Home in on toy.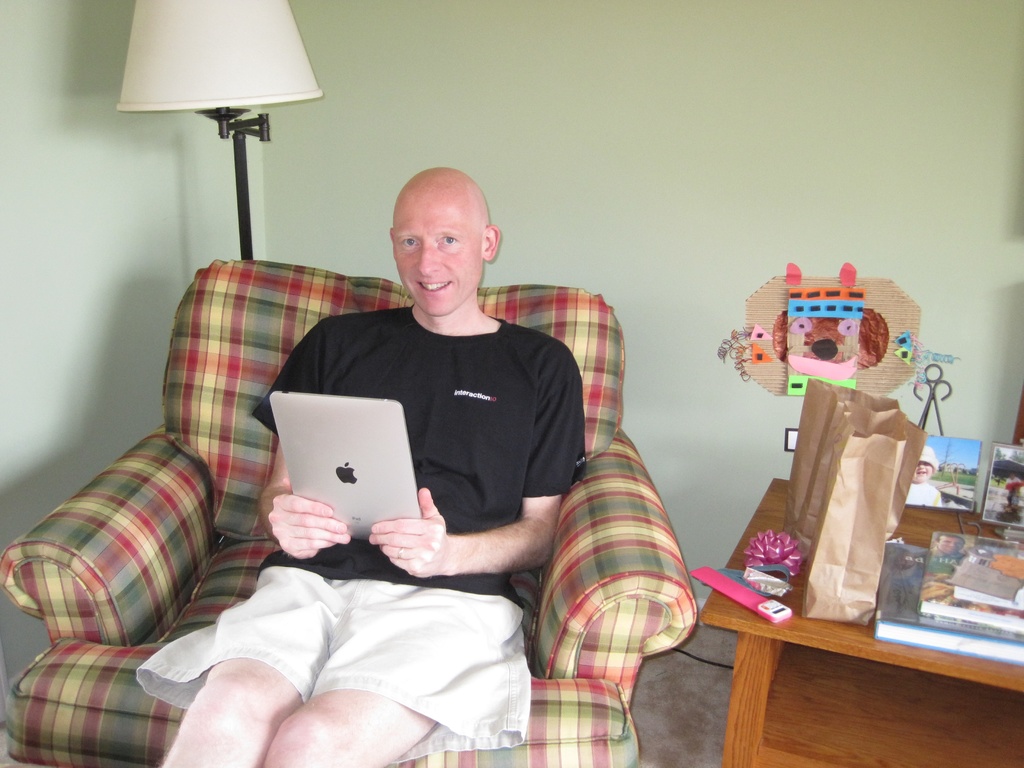
Homed in at x1=733, y1=282, x2=921, y2=420.
